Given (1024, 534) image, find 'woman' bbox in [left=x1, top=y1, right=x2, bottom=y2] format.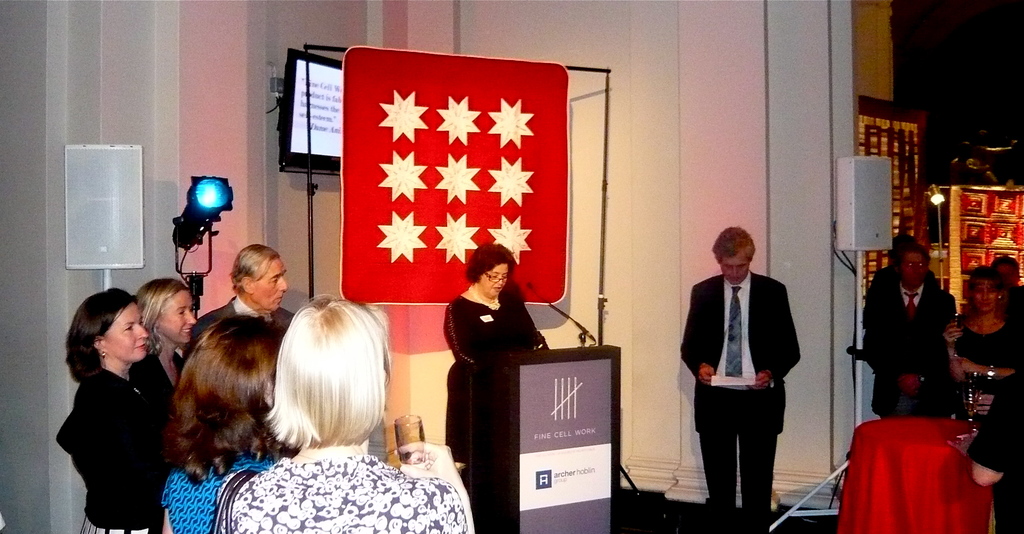
[left=138, top=272, right=193, bottom=436].
